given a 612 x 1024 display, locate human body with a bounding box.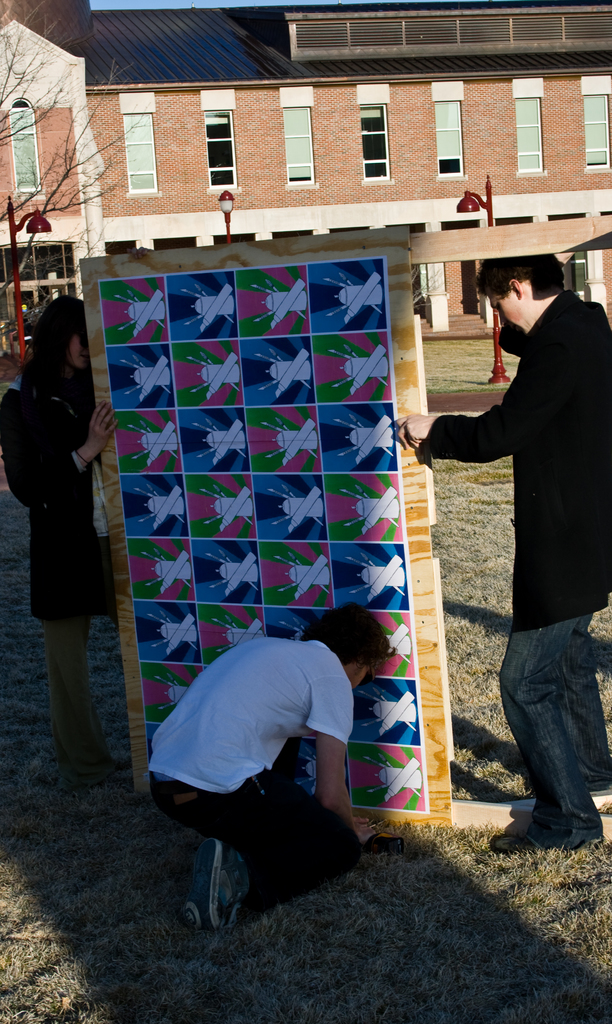
Located: crop(10, 281, 124, 767).
